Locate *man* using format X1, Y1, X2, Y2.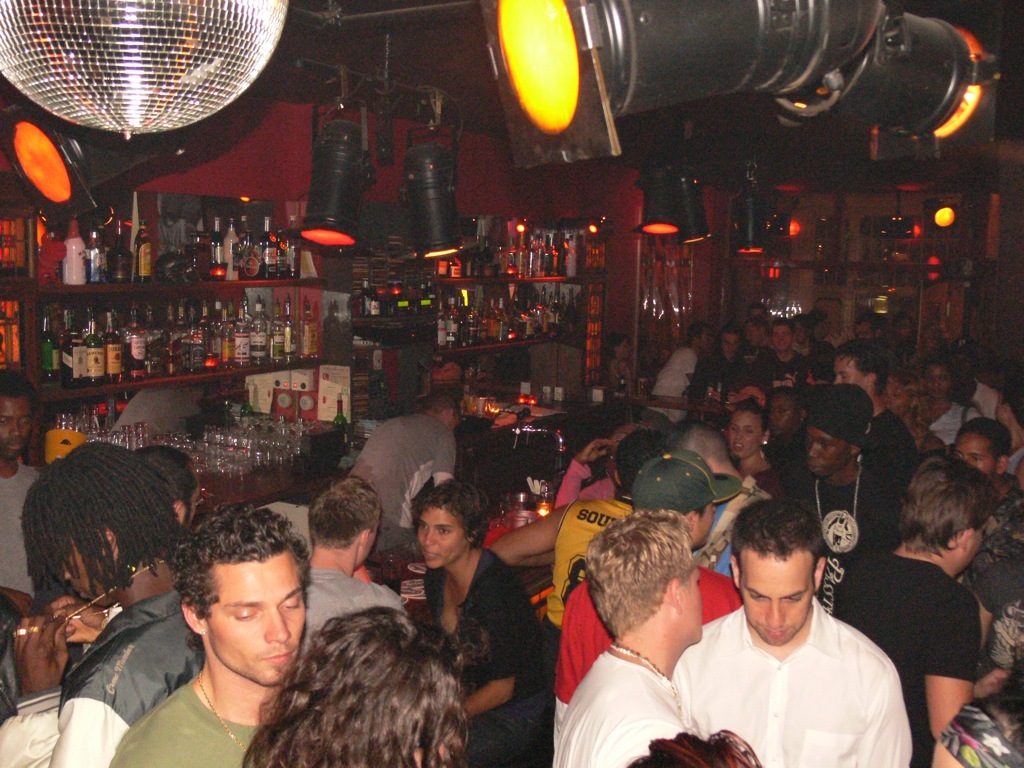
746, 304, 774, 342.
